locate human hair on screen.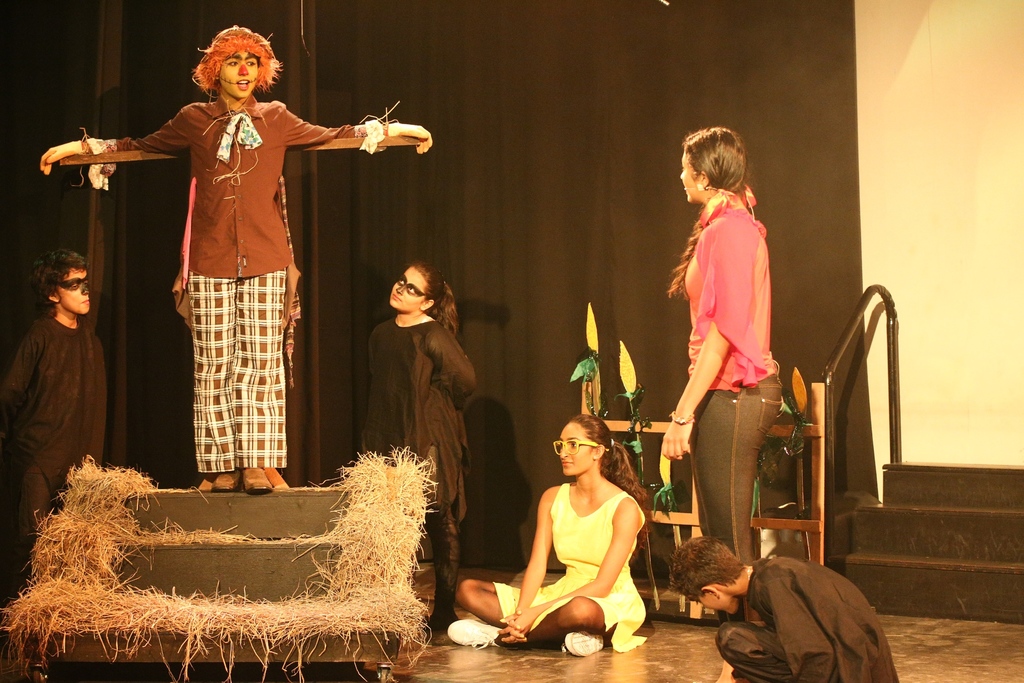
On screen at crop(29, 247, 90, 320).
